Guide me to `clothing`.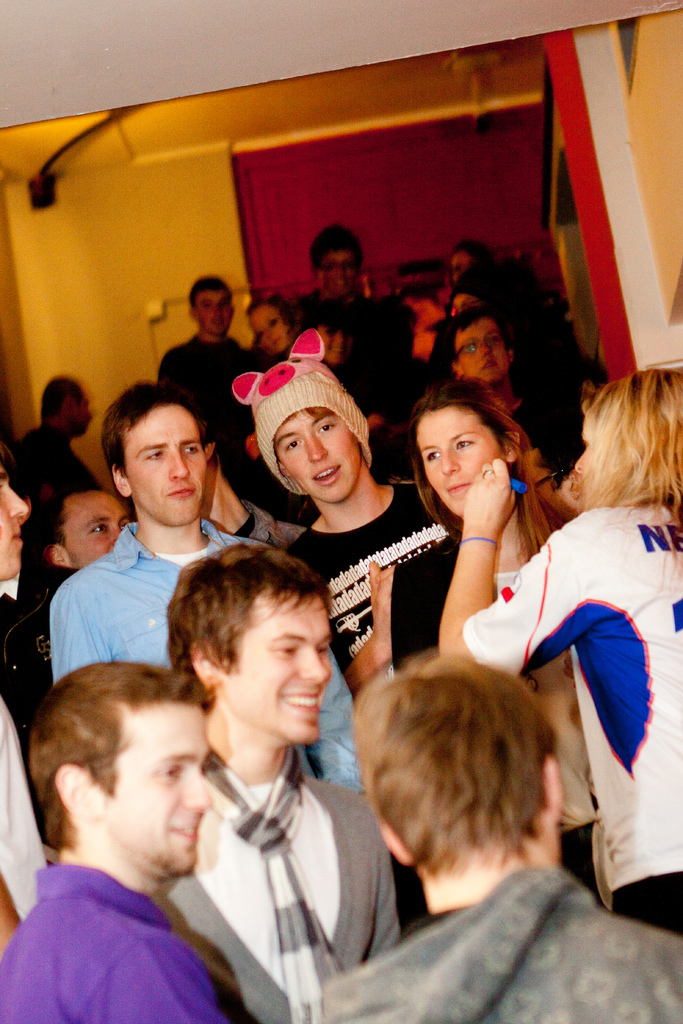
Guidance: crop(0, 543, 76, 784).
